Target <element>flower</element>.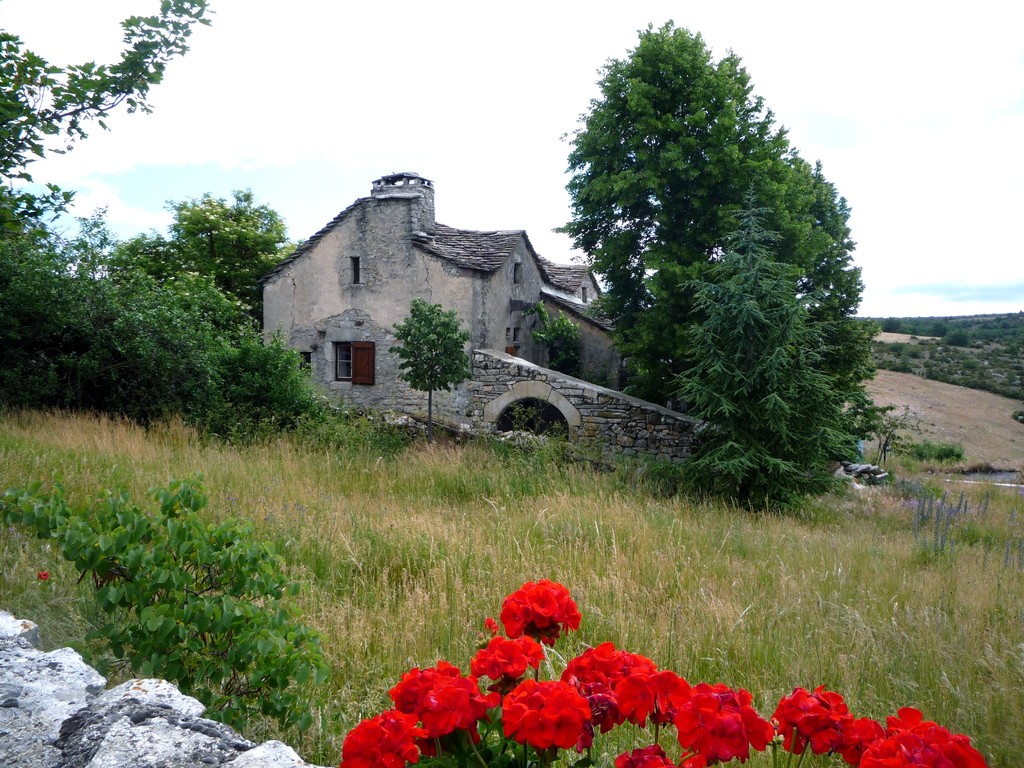
Target region: detection(38, 567, 54, 583).
